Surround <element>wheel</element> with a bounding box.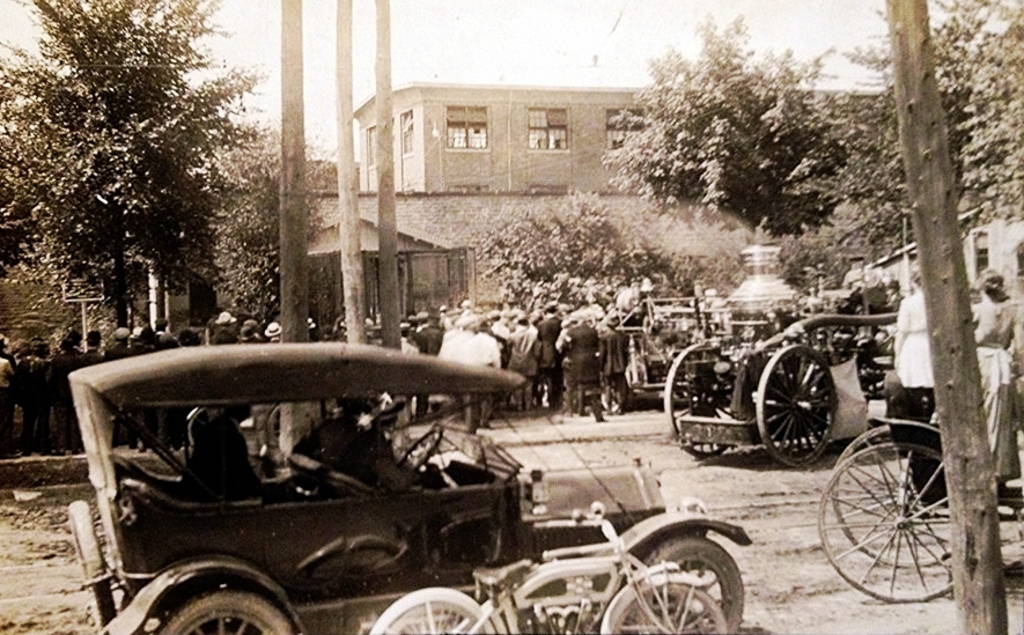
<box>638,537,745,634</box>.
